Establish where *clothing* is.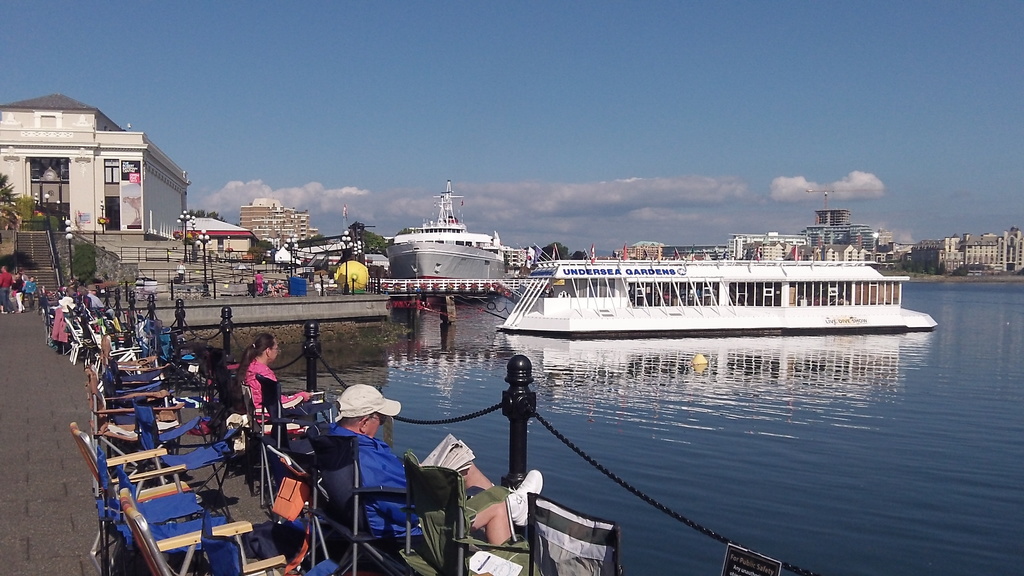
Established at [left=265, top=284, right=270, bottom=292].
